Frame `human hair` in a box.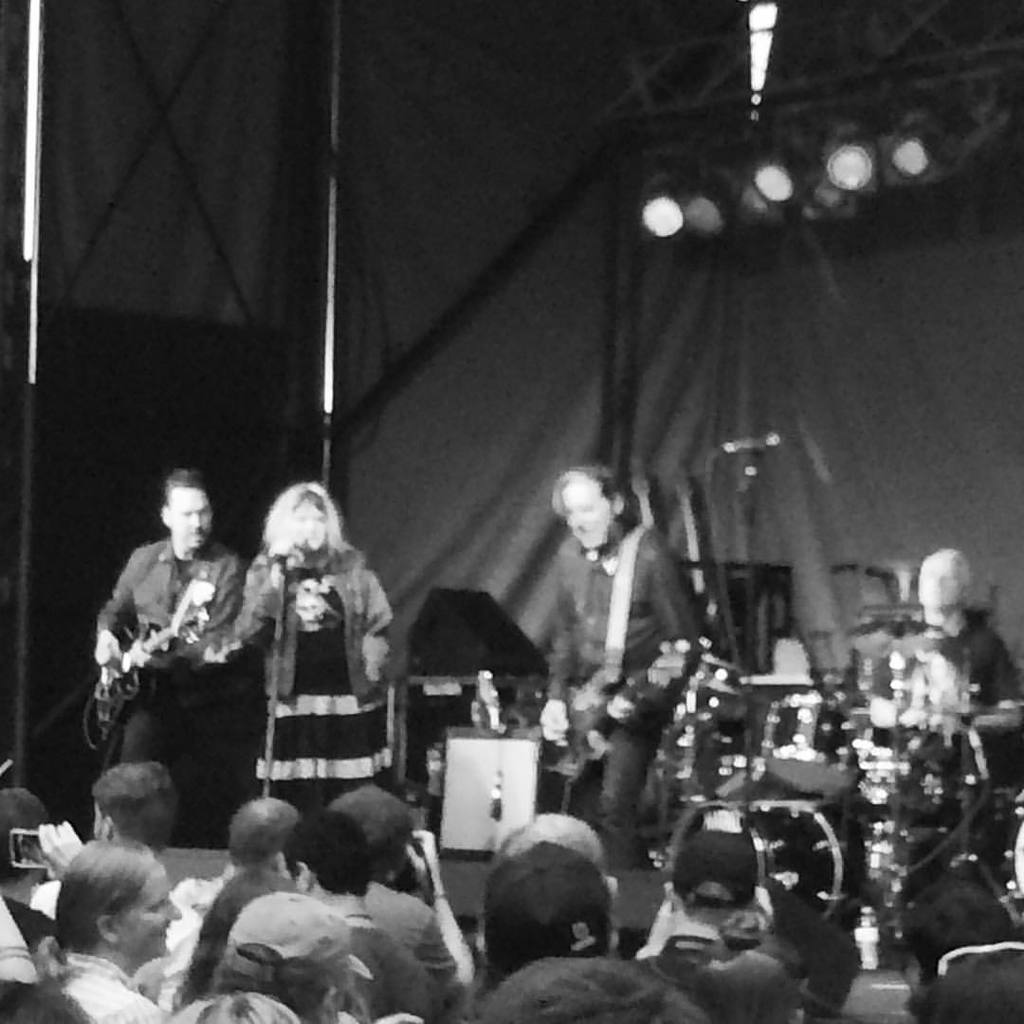
x1=905 y1=943 x2=1023 y2=1023.
